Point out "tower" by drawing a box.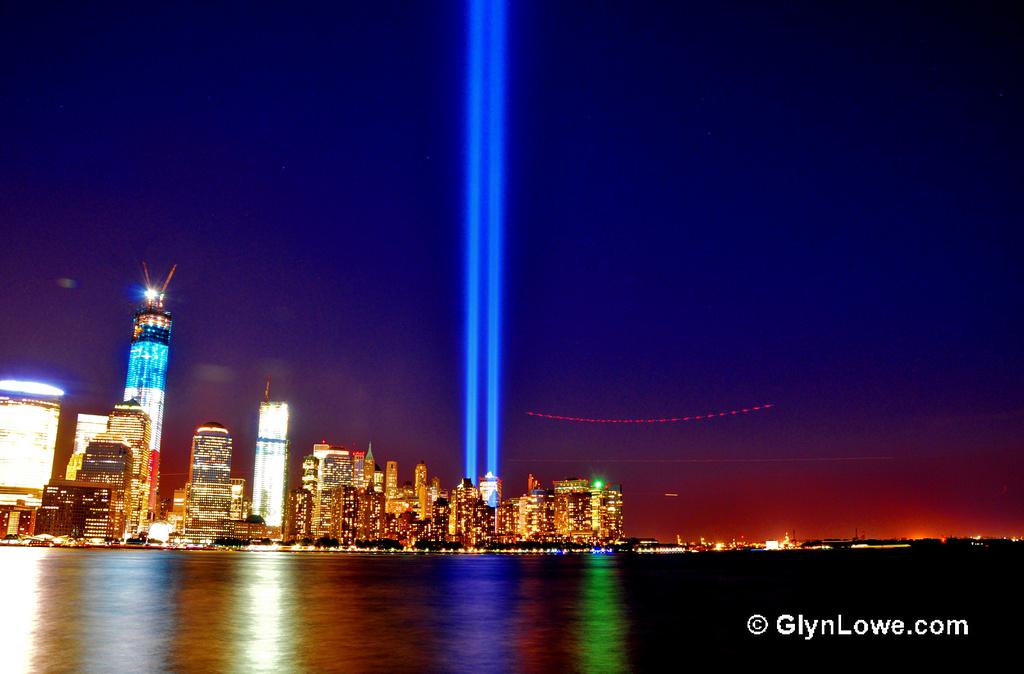
[x1=479, y1=471, x2=501, y2=504].
